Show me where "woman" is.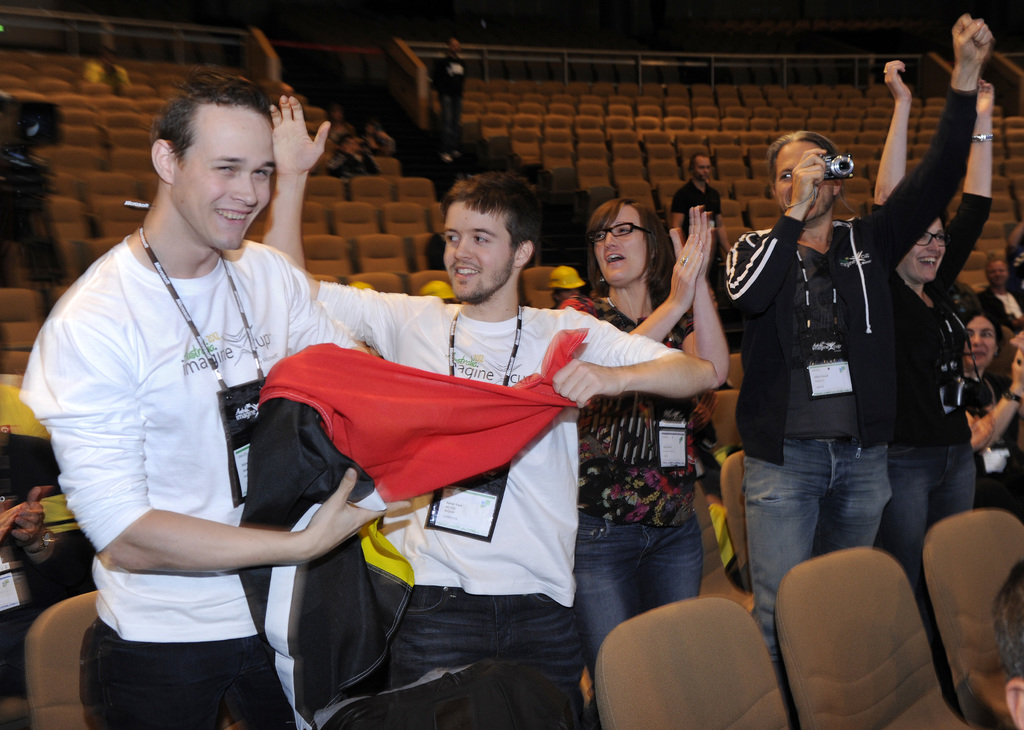
"woman" is at detection(861, 58, 1003, 566).
